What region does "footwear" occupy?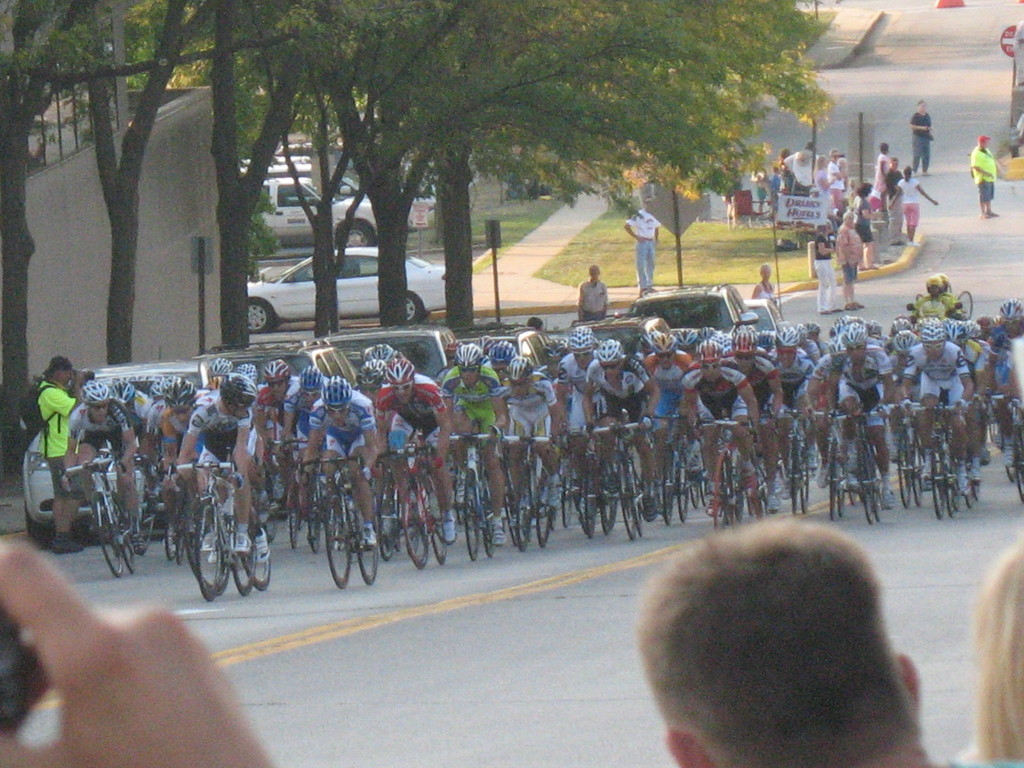
crop(488, 521, 508, 545).
